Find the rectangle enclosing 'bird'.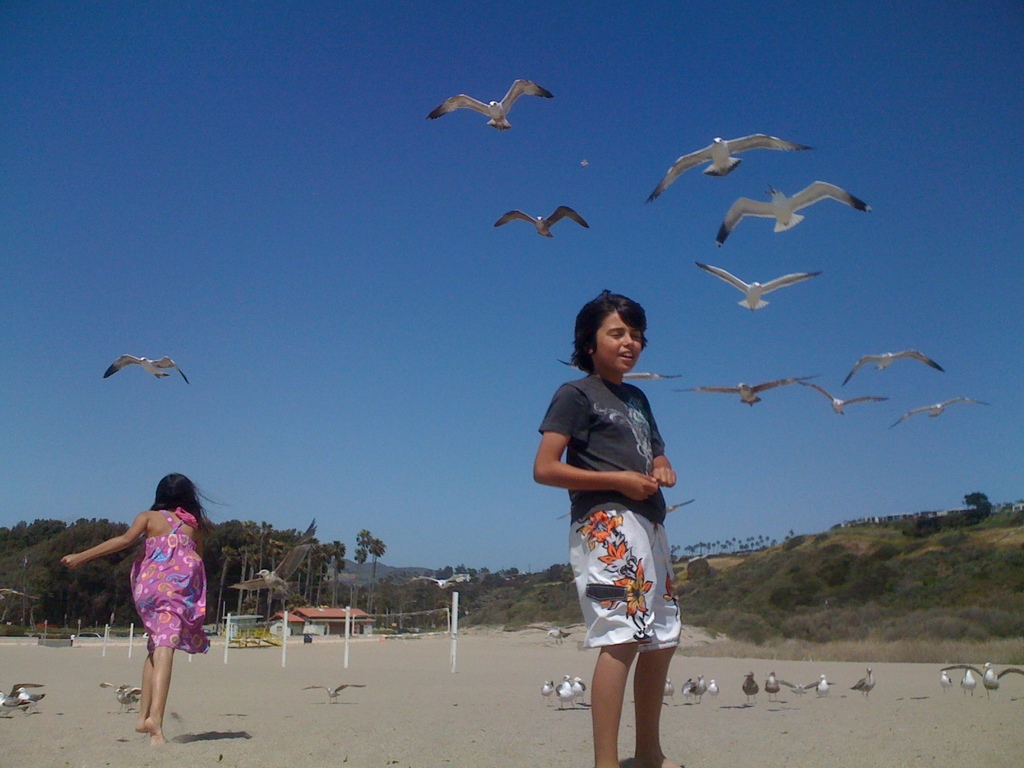
[x1=698, y1=264, x2=822, y2=315].
